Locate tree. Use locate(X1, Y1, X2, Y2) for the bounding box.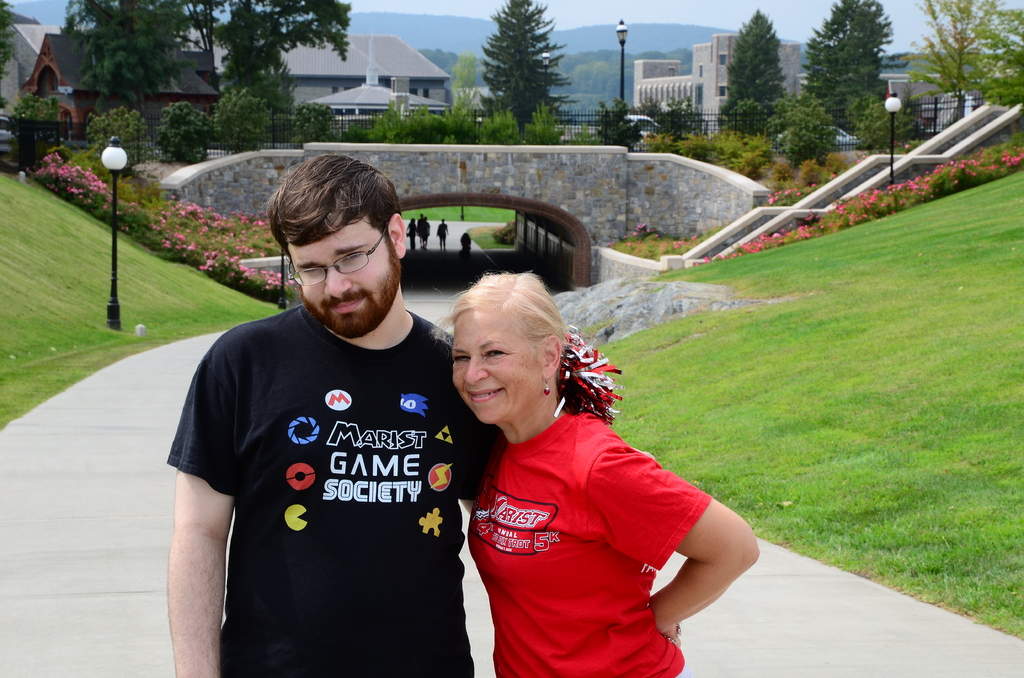
locate(462, 2, 580, 128).
